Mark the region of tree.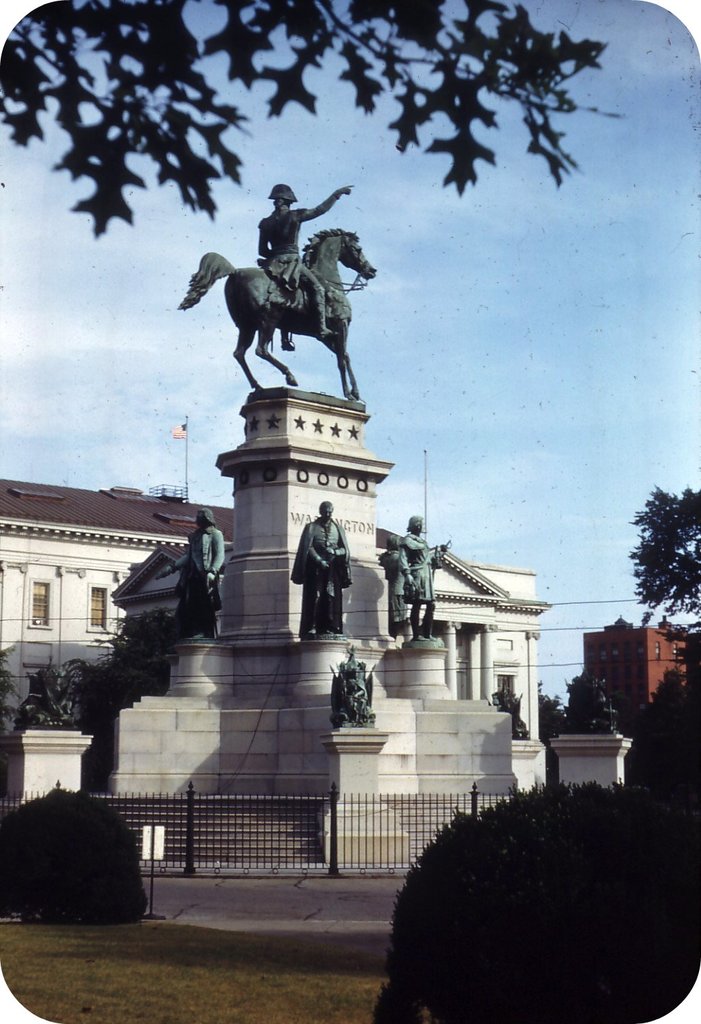
Region: <region>0, 2, 617, 230</region>.
